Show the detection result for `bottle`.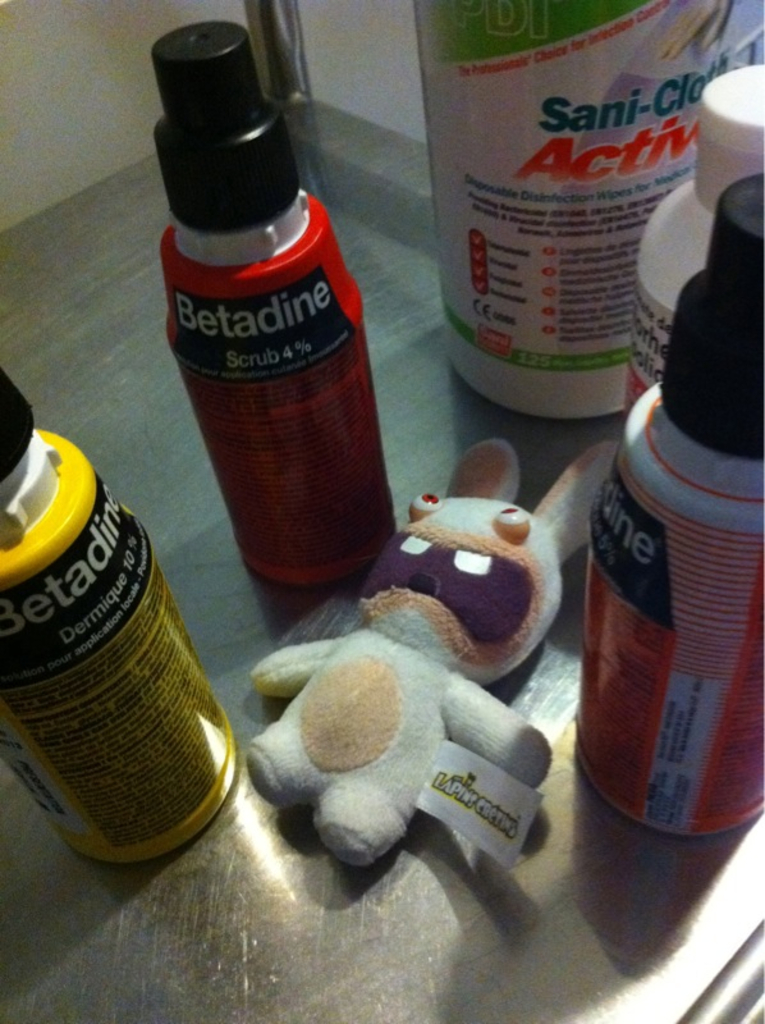
{"x1": 574, "y1": 175, "x2": 764, "y2": 947}.
